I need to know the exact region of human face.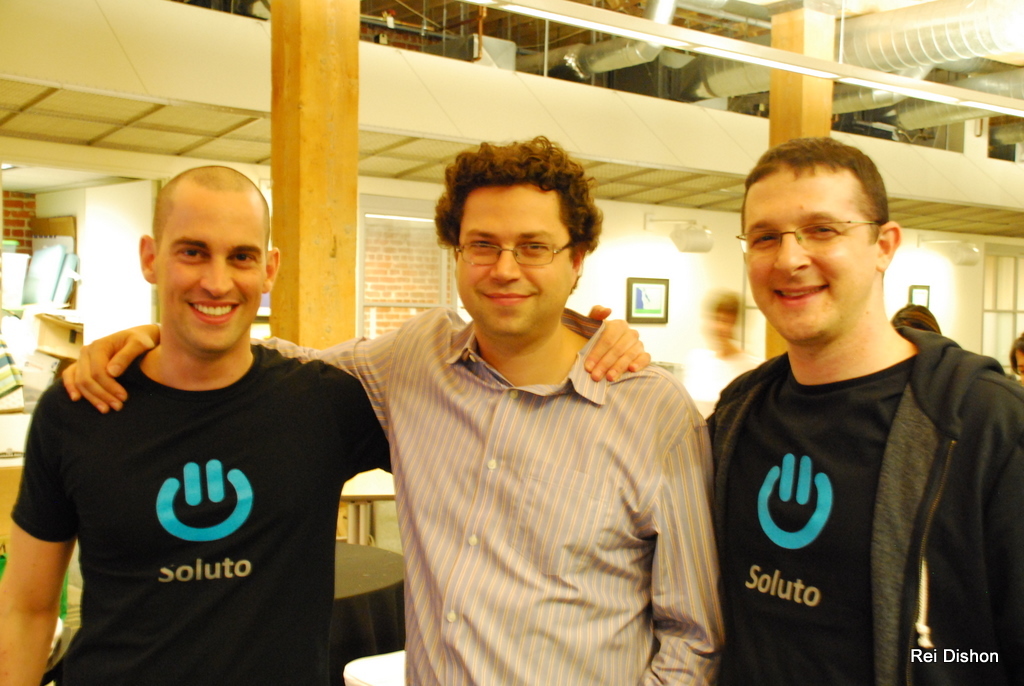
Region: l=740, t=164, r=879, b=338.
